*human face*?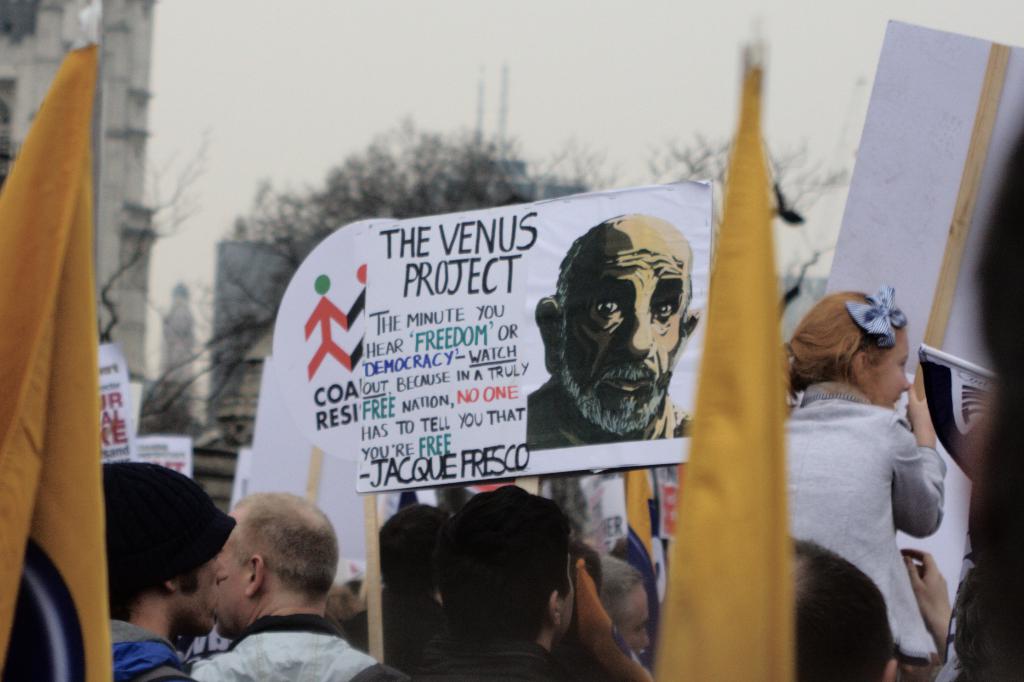
detection(876, 330, 913, 412)
